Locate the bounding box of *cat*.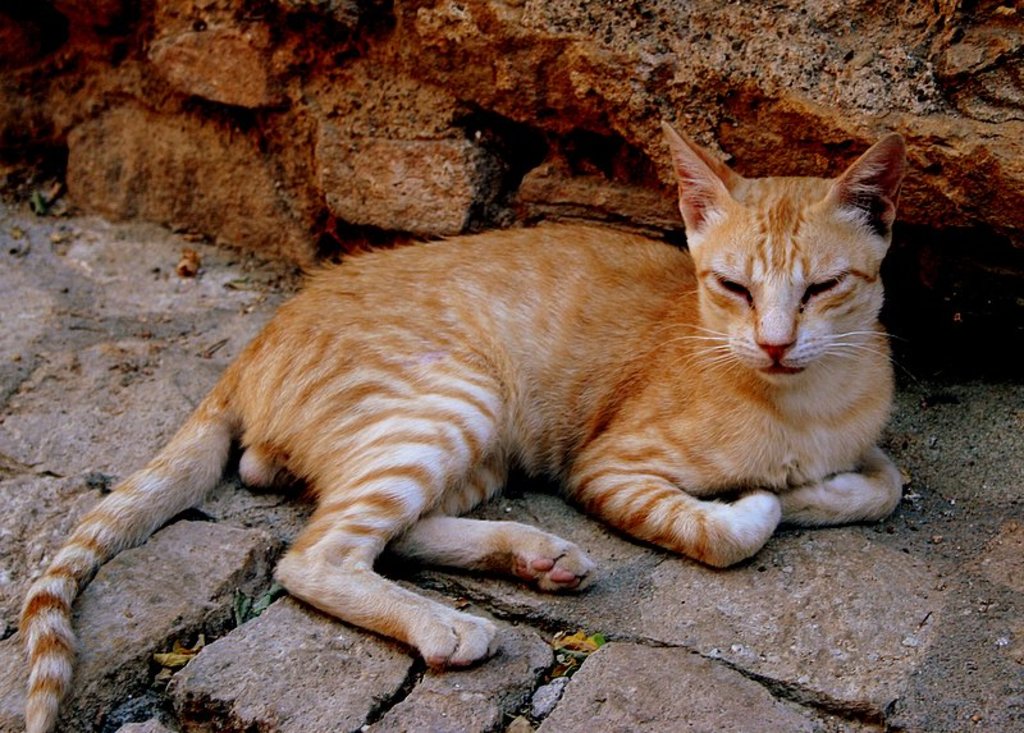
Bounding box: left=32, top=129, right=919, bottom=732.
